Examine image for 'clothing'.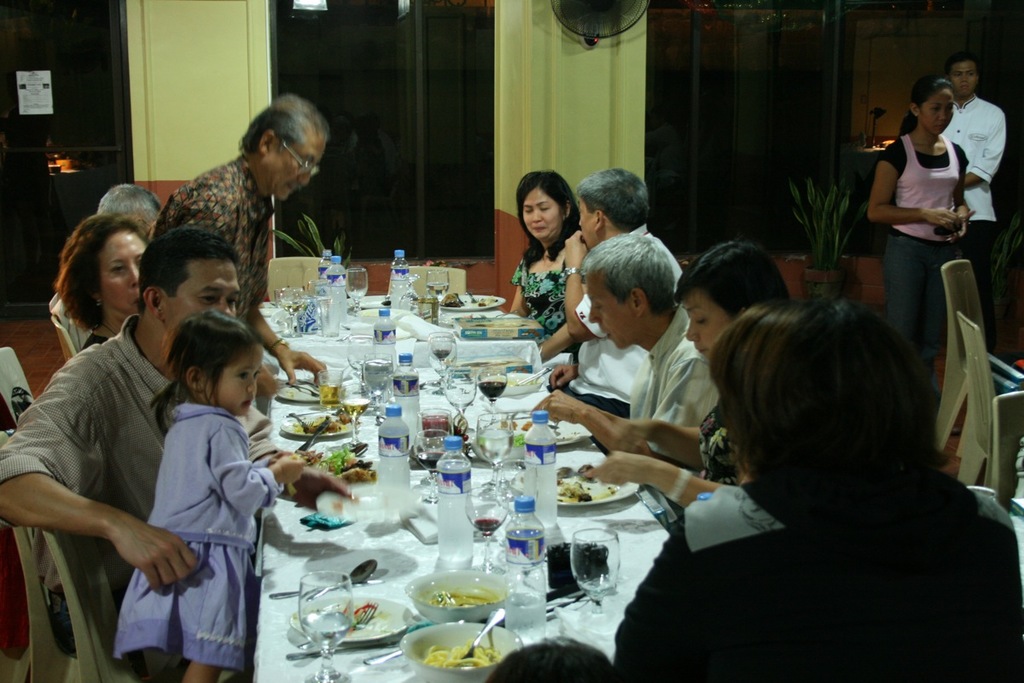
Examination result: x1=509, y1=253, x2=589, y2=348.
